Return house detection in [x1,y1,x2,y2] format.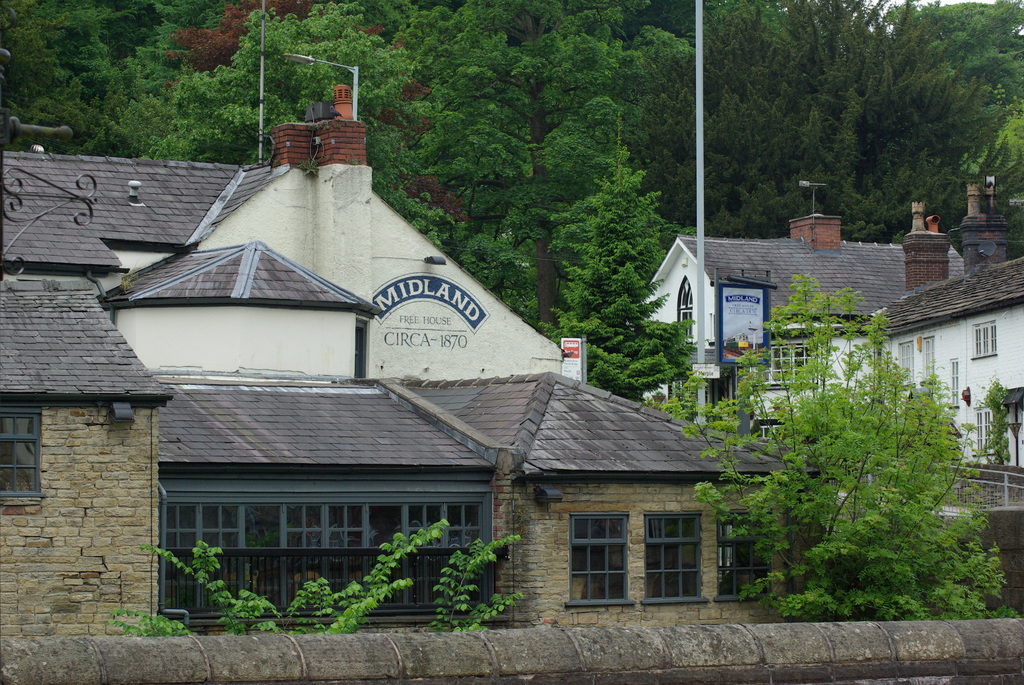
[0,106,577,395].
